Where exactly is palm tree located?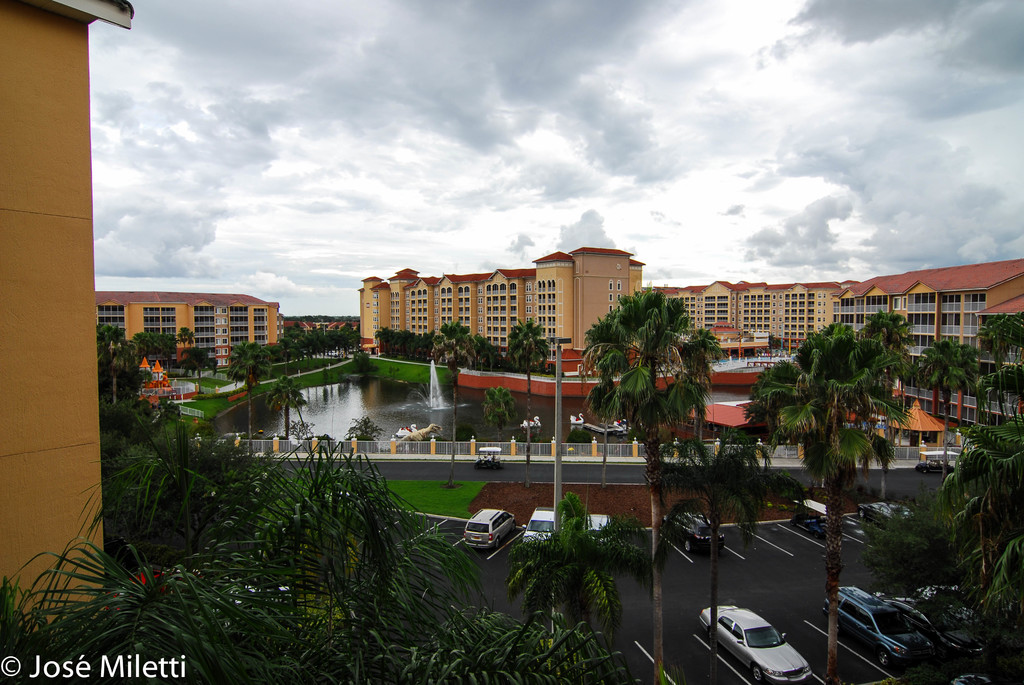
Its bounding box is <region>747, 323, 878, 633</region>.
